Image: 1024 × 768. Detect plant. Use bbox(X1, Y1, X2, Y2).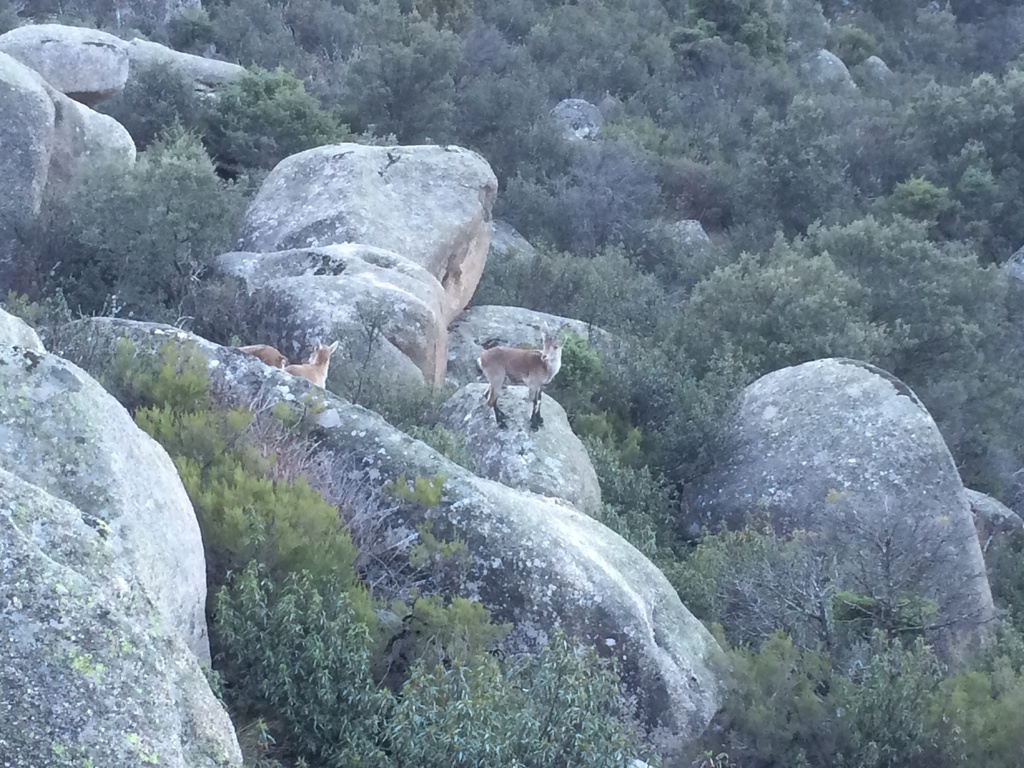
bbox(138, 344, 383, 570).
